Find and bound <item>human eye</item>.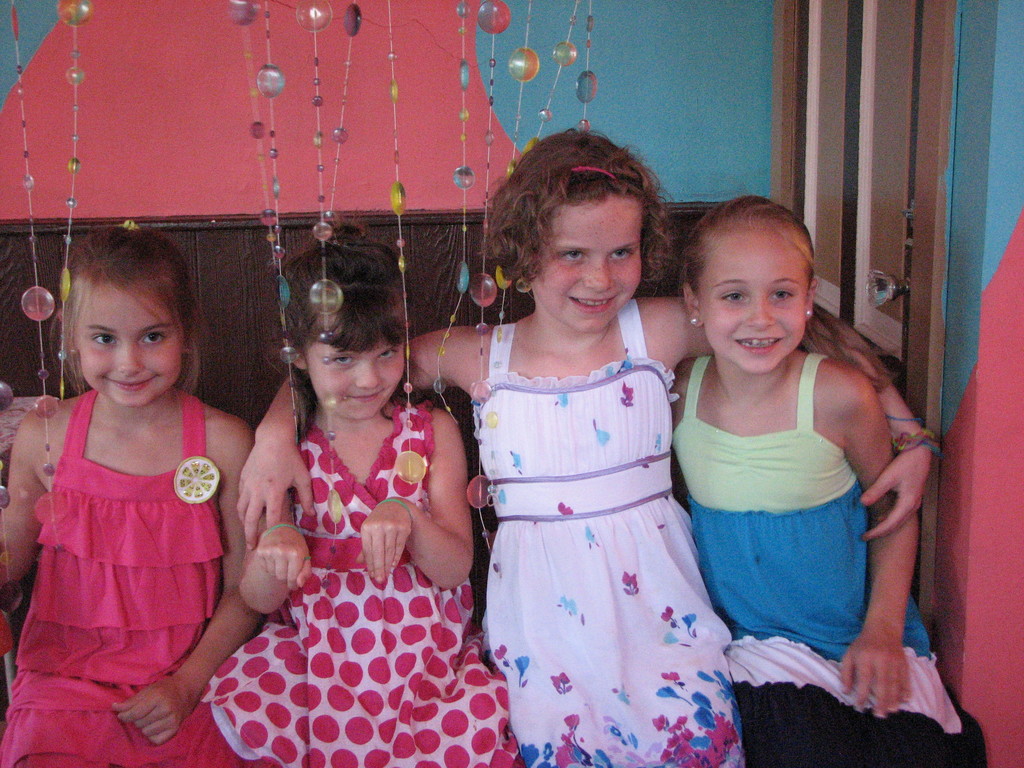
Bound: rect(90, 333, 116, 351).
